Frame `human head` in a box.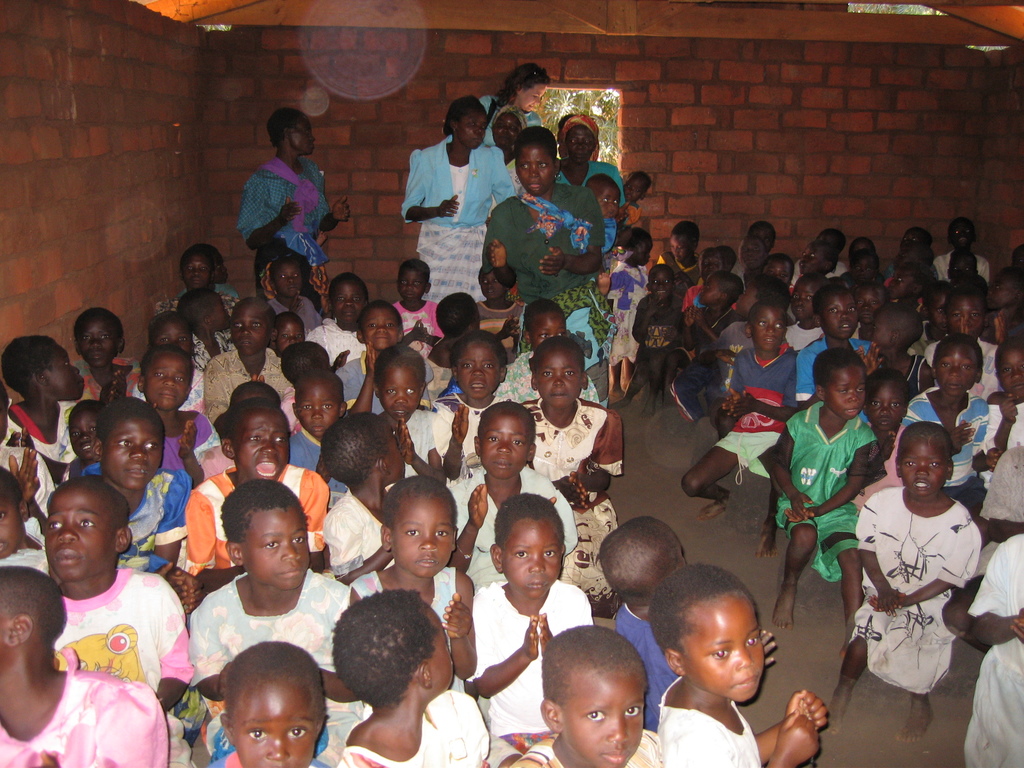
(42, 478, 132, 581).
